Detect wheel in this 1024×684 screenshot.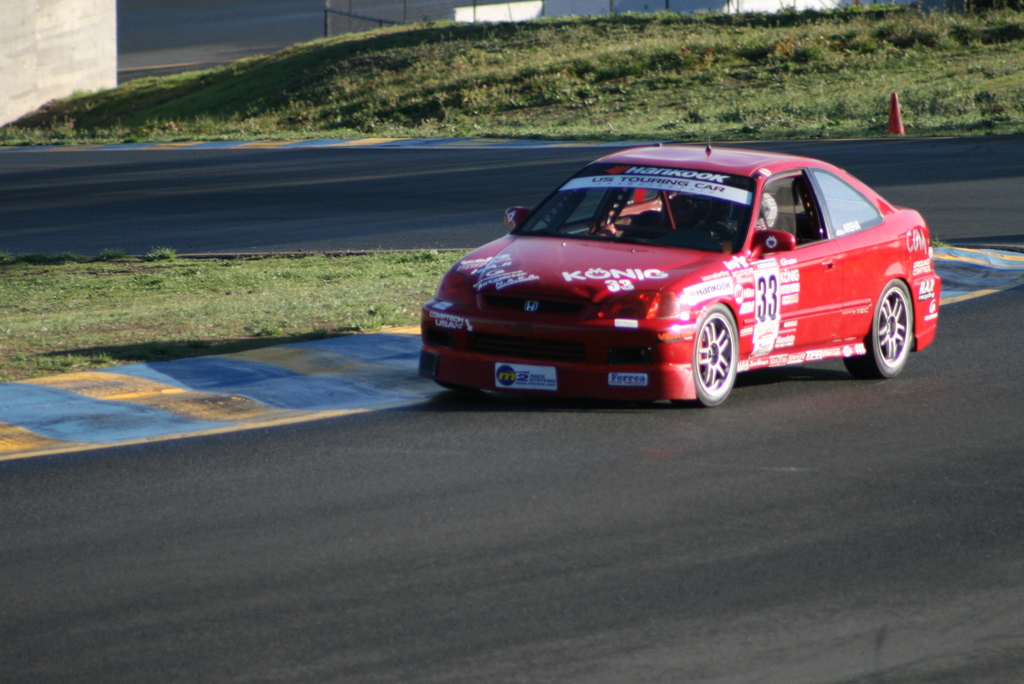
Detection: Rect(848, 279, 923, 370).
